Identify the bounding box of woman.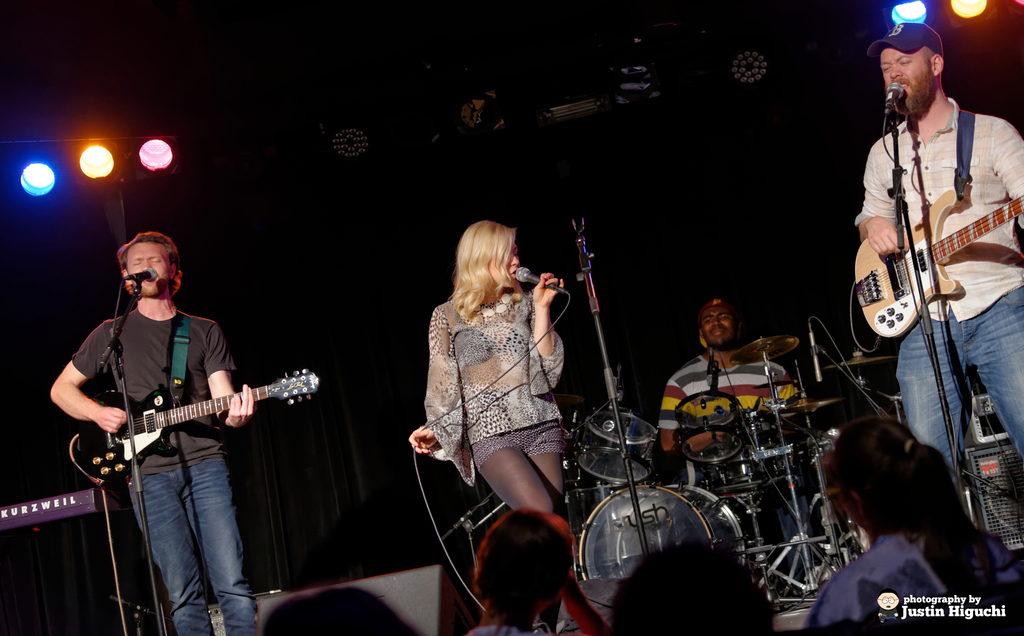
bbox=[410, 219, 584, 594].
